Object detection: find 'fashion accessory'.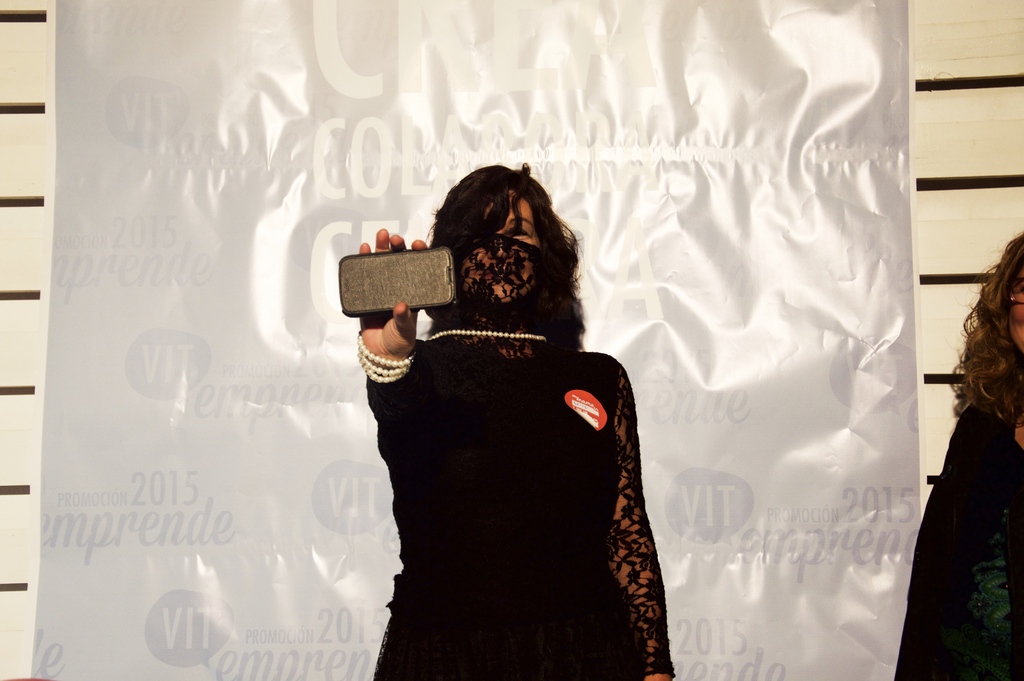
bbox(355, 332, 410, 382).
